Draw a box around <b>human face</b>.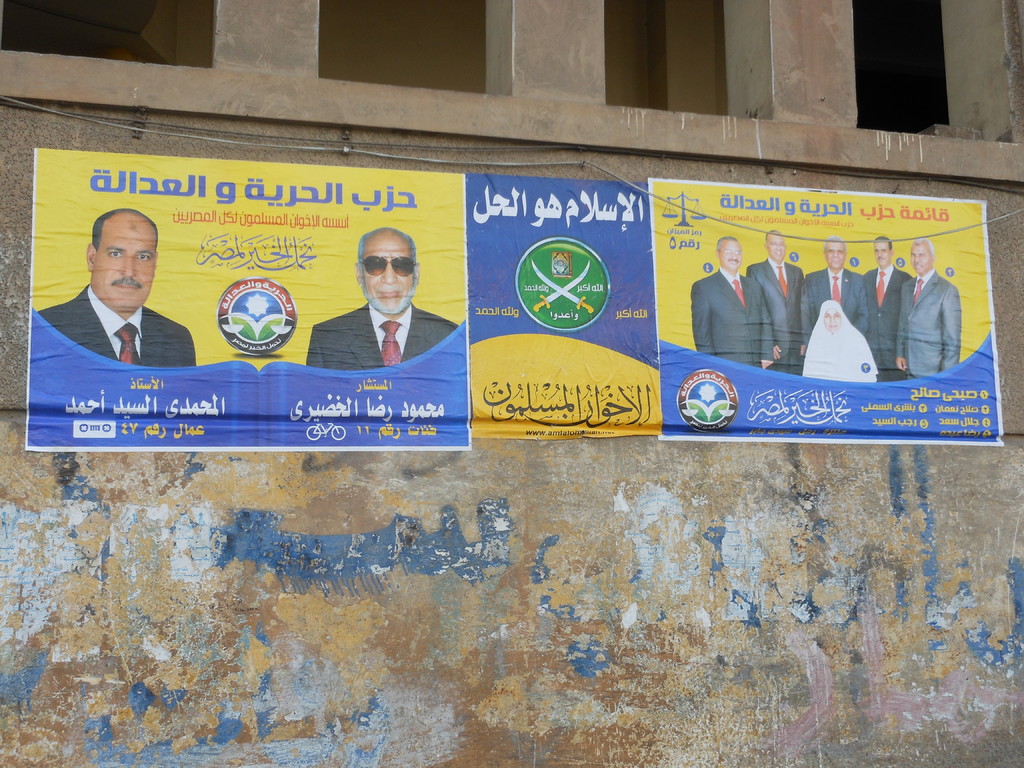
box=[719, 241, 743, 269].
